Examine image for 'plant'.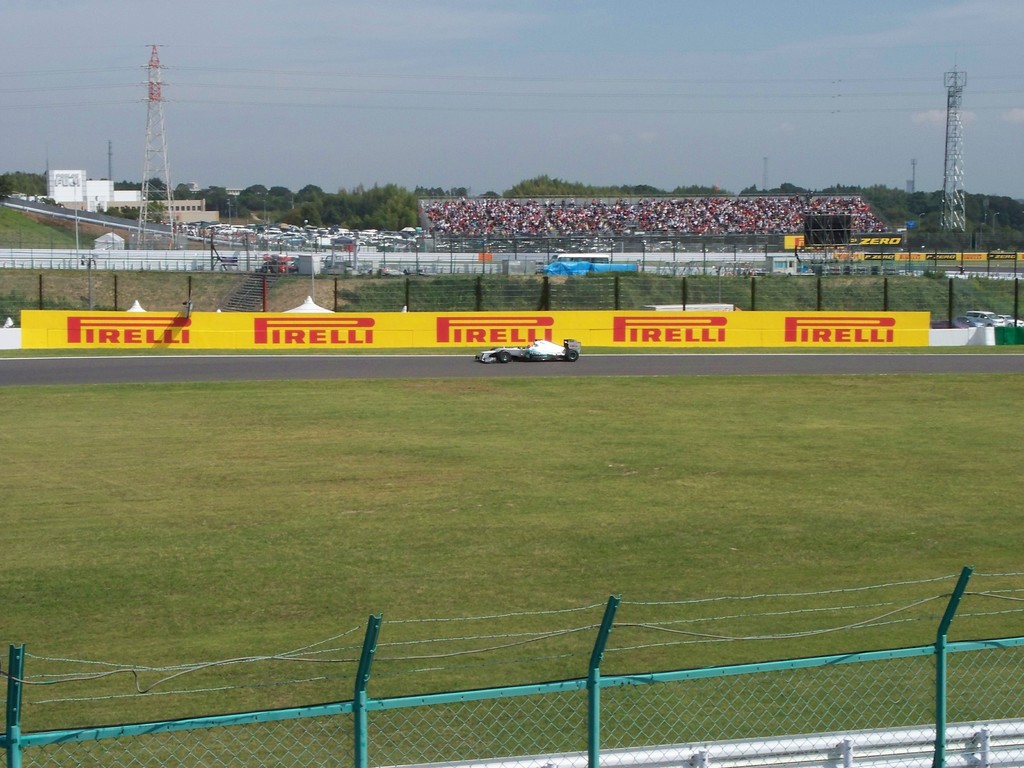
Examination result: pyautogui.locateOnScreen(0, 291, 175, 326).
